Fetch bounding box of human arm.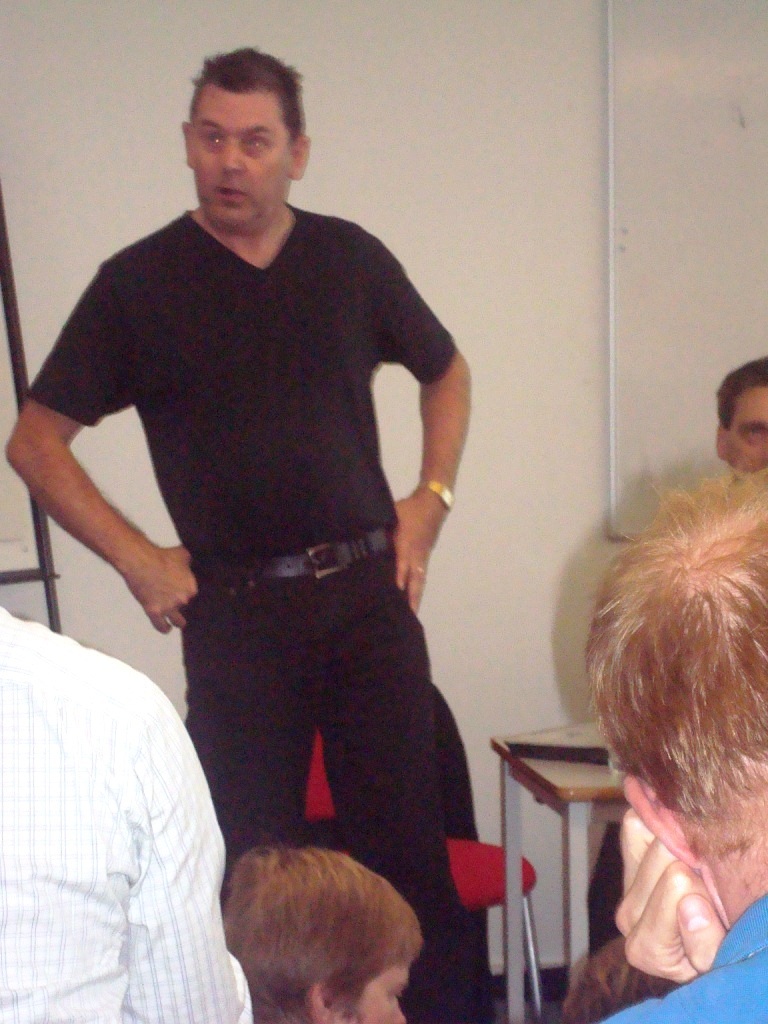
Bbox: {"left": 119, "top": 679, "right": 255, "bottom": 1023}.
